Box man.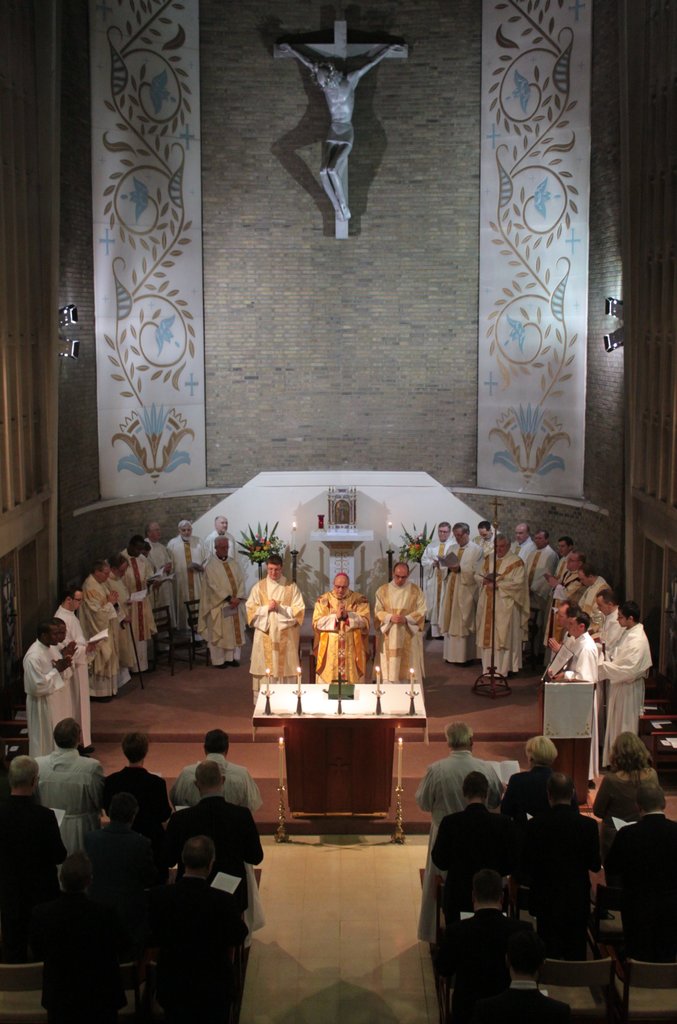
49, 580, 100, 755.
